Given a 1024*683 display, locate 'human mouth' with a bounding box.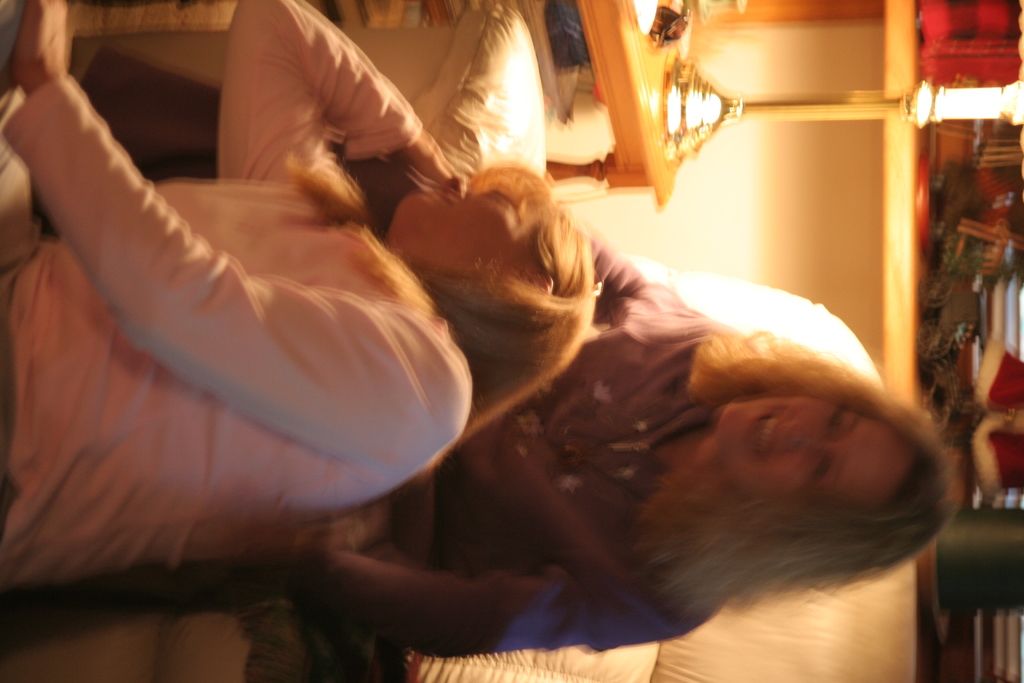
Located: 429/188/455/210.
